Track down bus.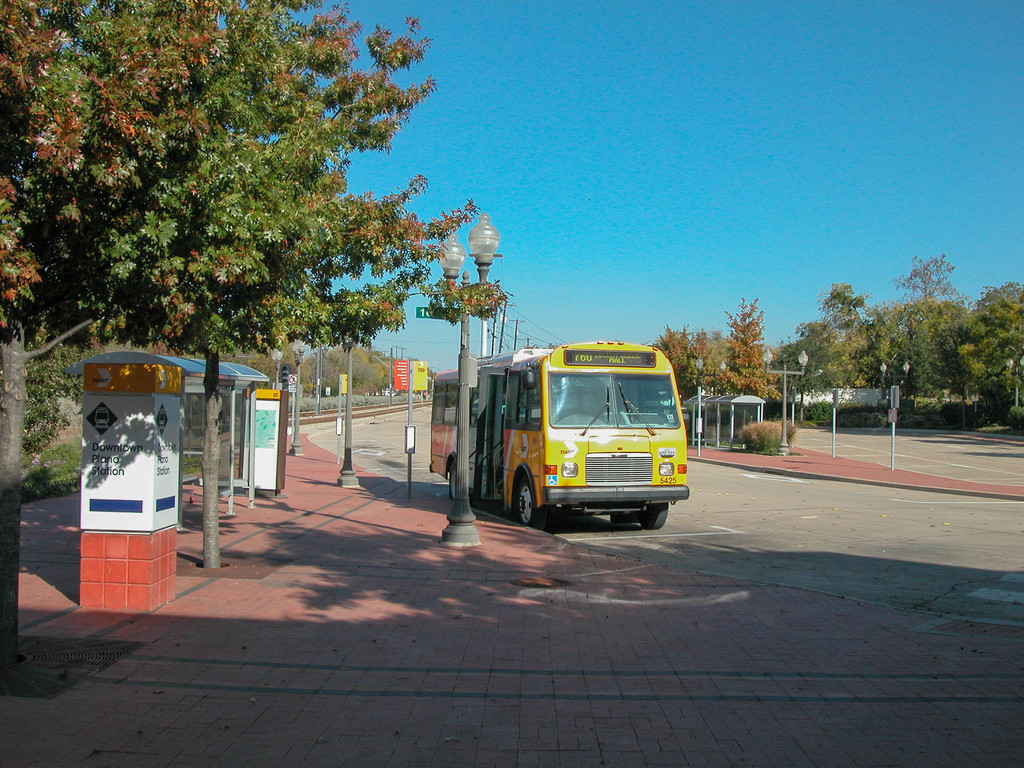
Tracked to (left=429, top=339, right=692, bottom=532).
